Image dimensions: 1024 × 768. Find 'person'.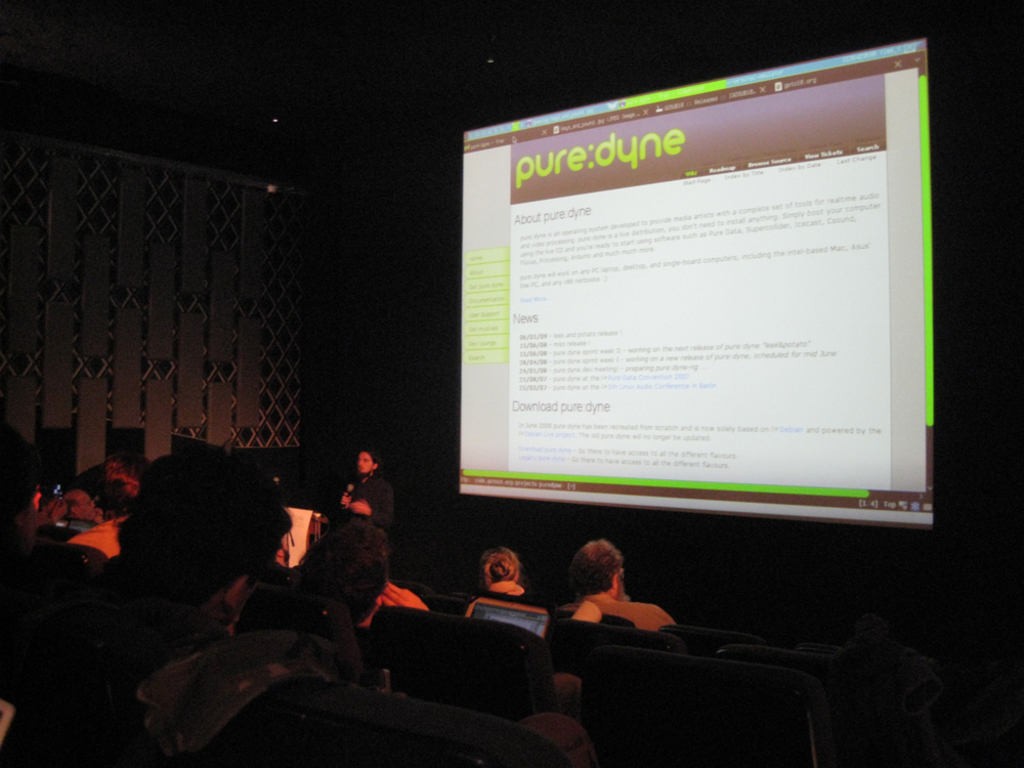
detection(340, 444, 399, 559).
